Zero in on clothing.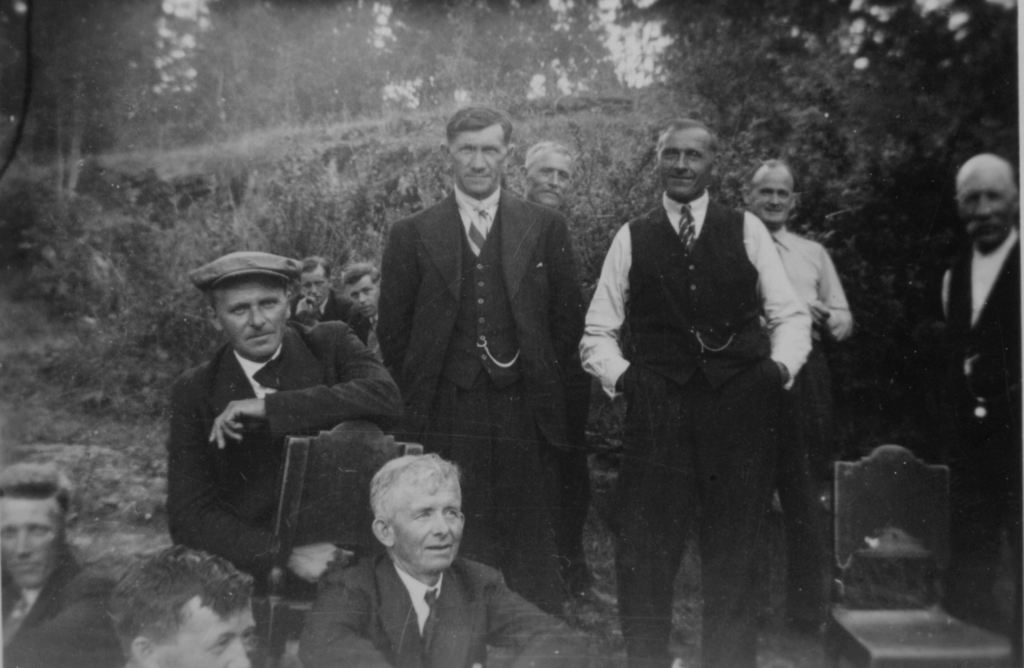
Zeroed in: [761, 223, 855, 621].
